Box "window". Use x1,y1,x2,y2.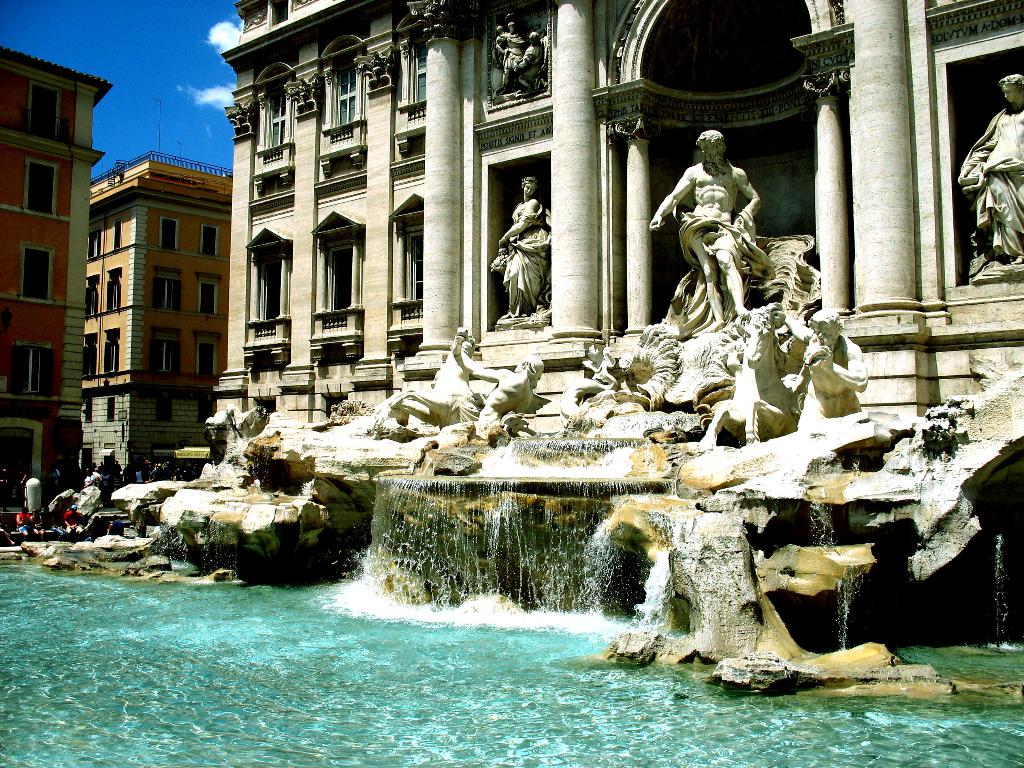
199,402,215,422.
